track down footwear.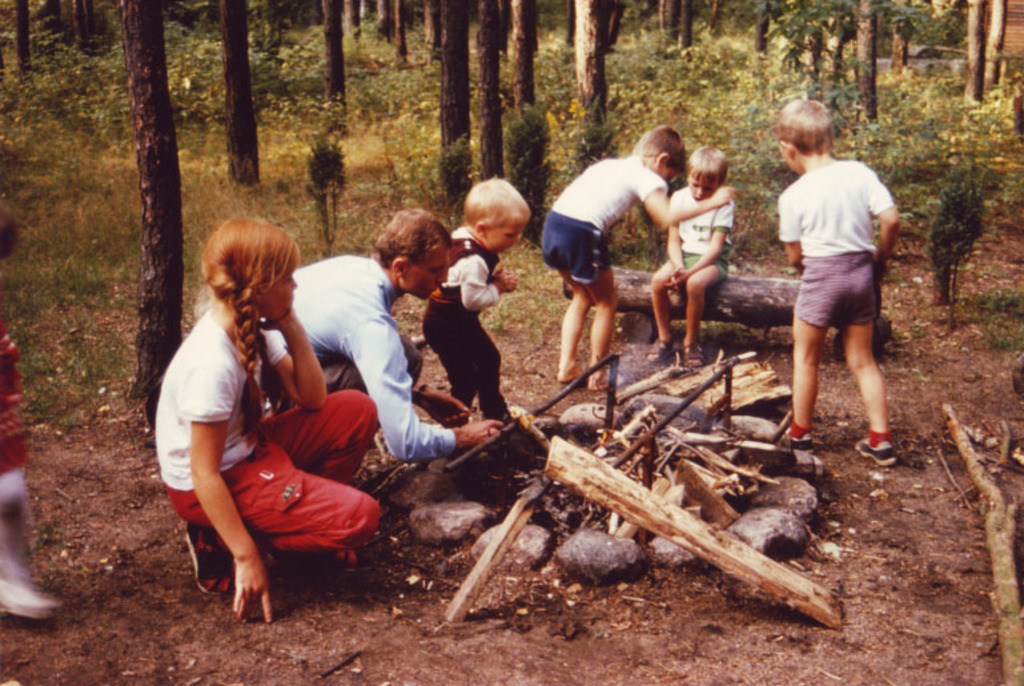
Tracked to (x1=854, y1=437, x2=897, y2=464).
